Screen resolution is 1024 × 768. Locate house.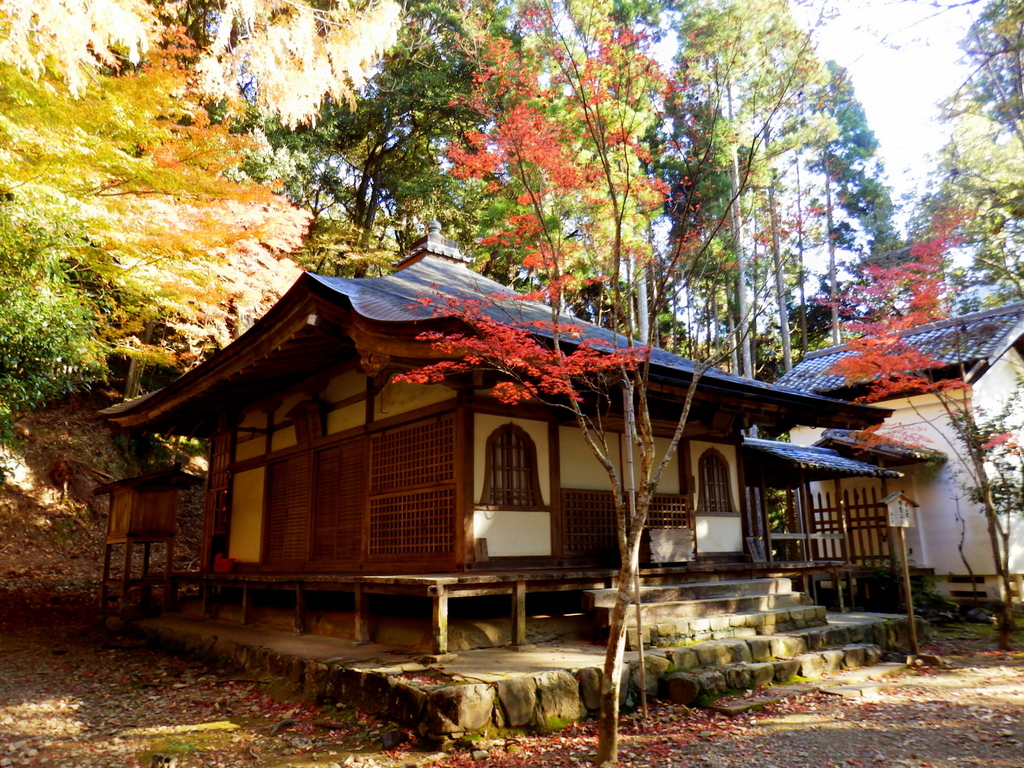
x1=770, y1=298, x2=1023, y2=601.
